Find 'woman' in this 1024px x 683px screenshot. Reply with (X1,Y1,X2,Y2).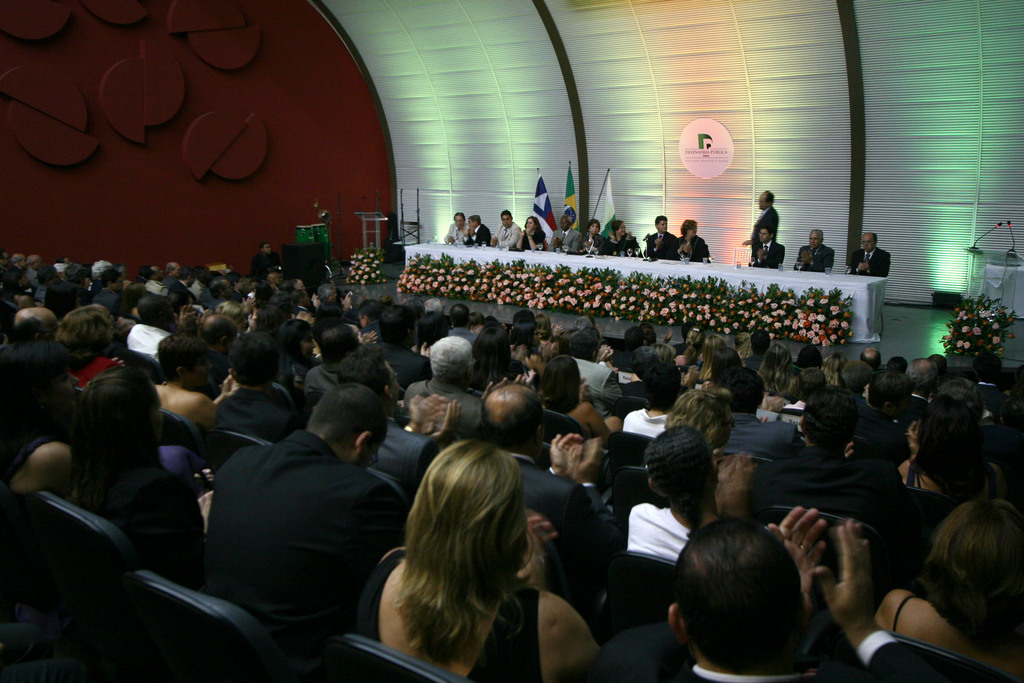
(56,302,126,389).
